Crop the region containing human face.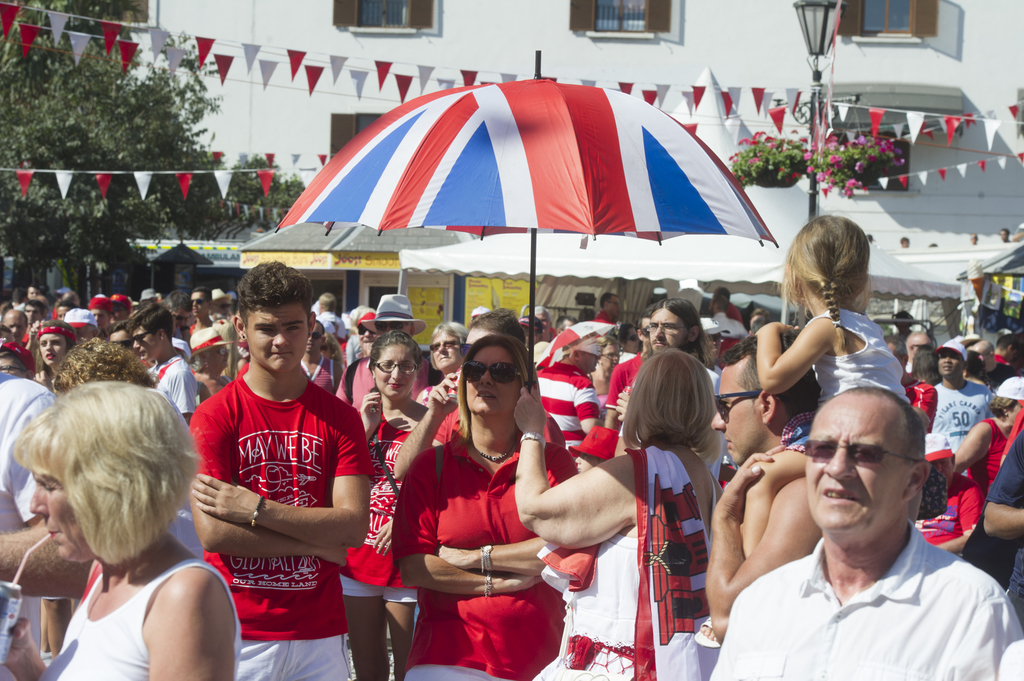
Crop region: crop(630, 328, 640, 351).
